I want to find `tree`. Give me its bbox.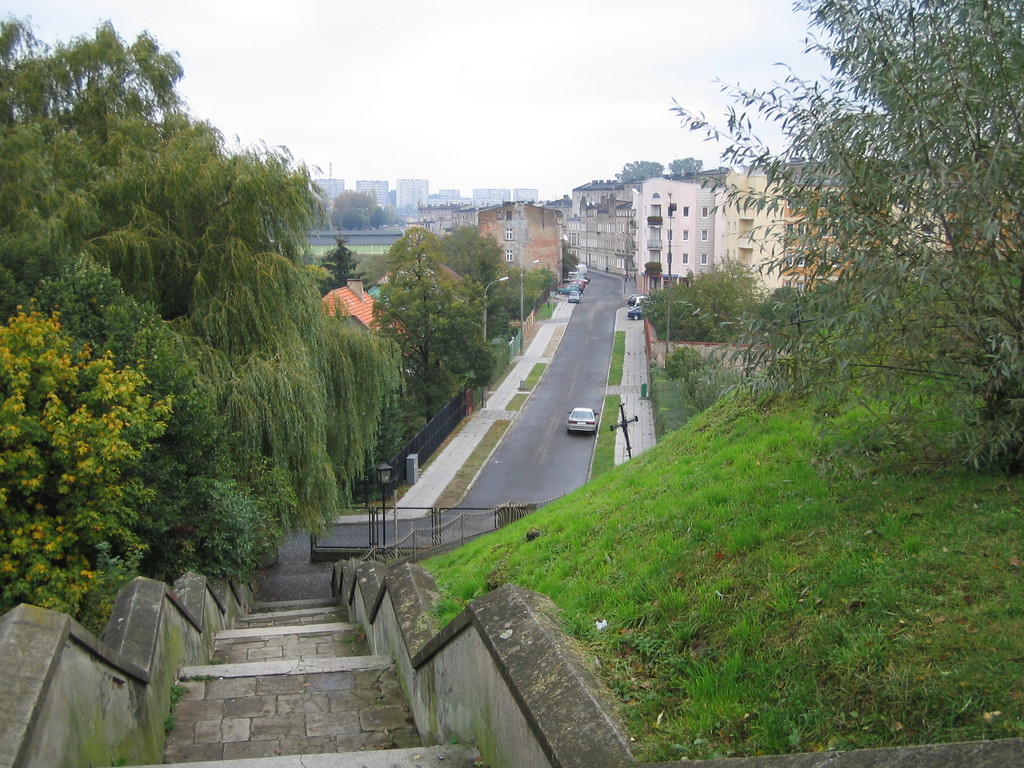
left=614, top=162, right=662, bottom=183.
